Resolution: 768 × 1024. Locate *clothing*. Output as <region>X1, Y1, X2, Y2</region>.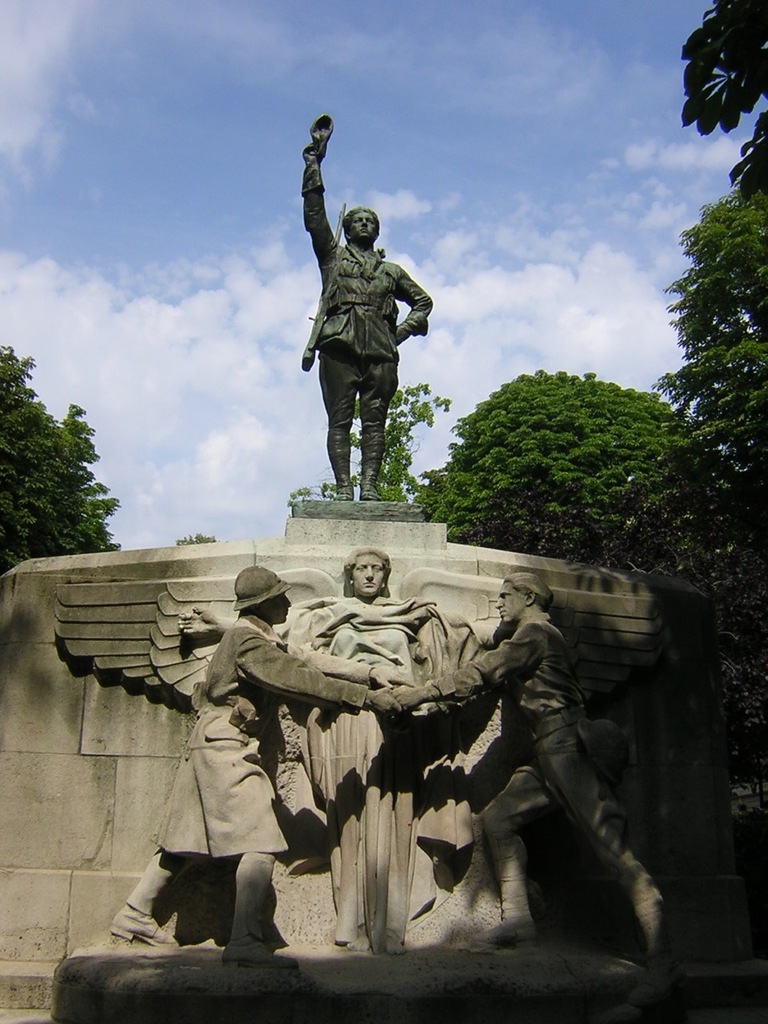
<region>390, 618, 675, 1006</region>.
